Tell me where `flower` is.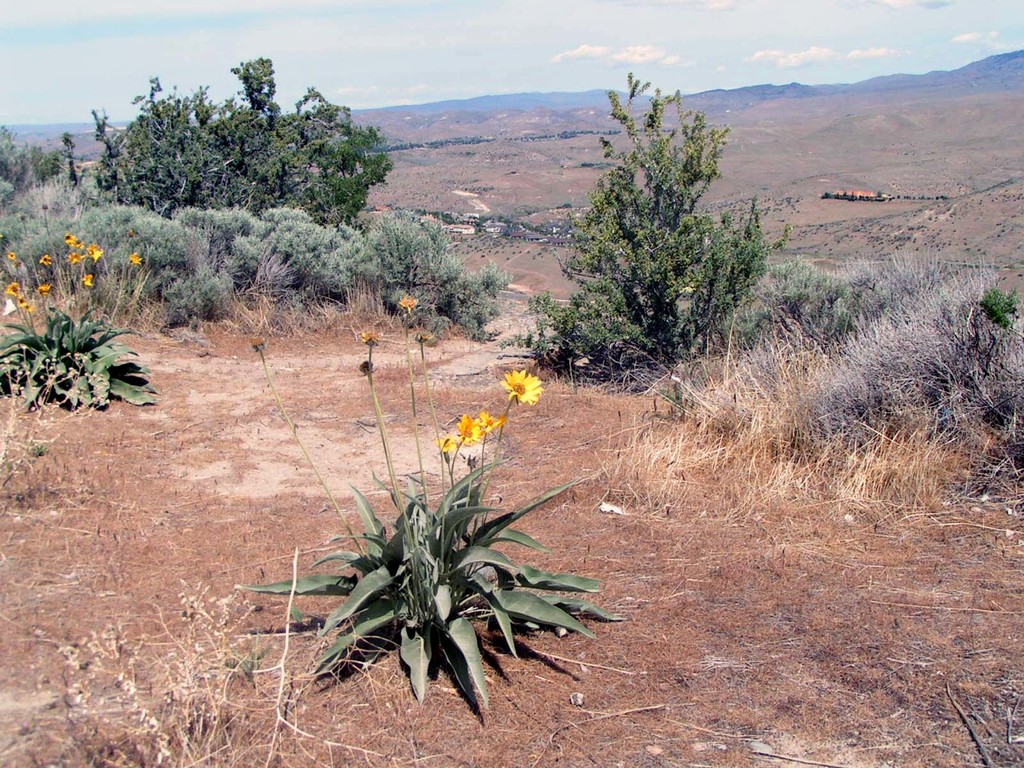
`flower` is at 83, 273, 93, 288.
